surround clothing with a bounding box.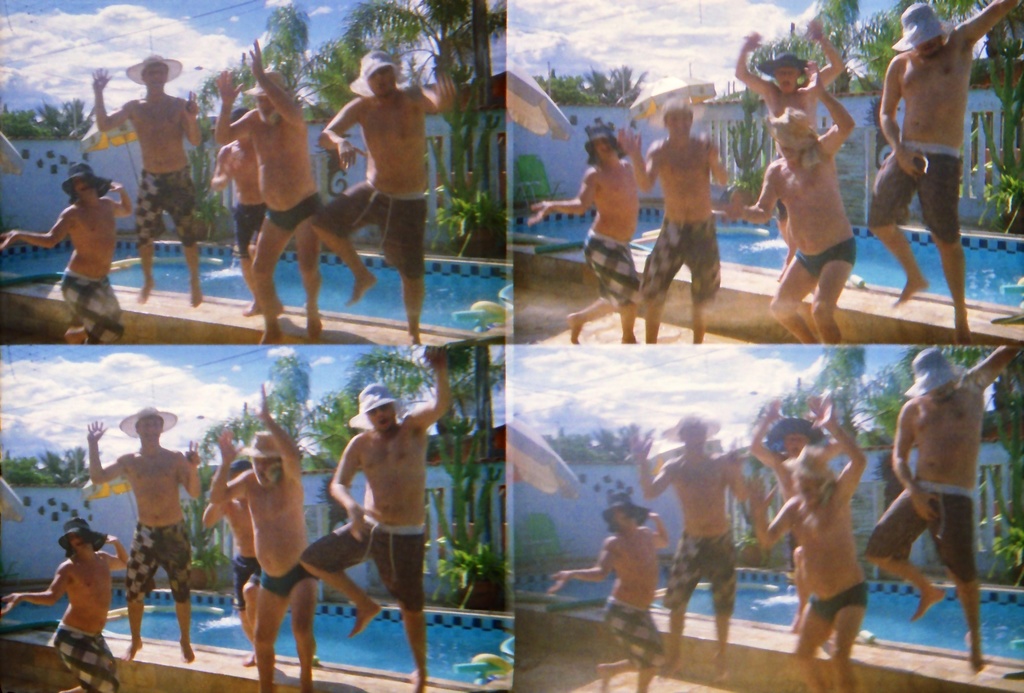
[x1=129, y1=166, x2=200, y2=247].
